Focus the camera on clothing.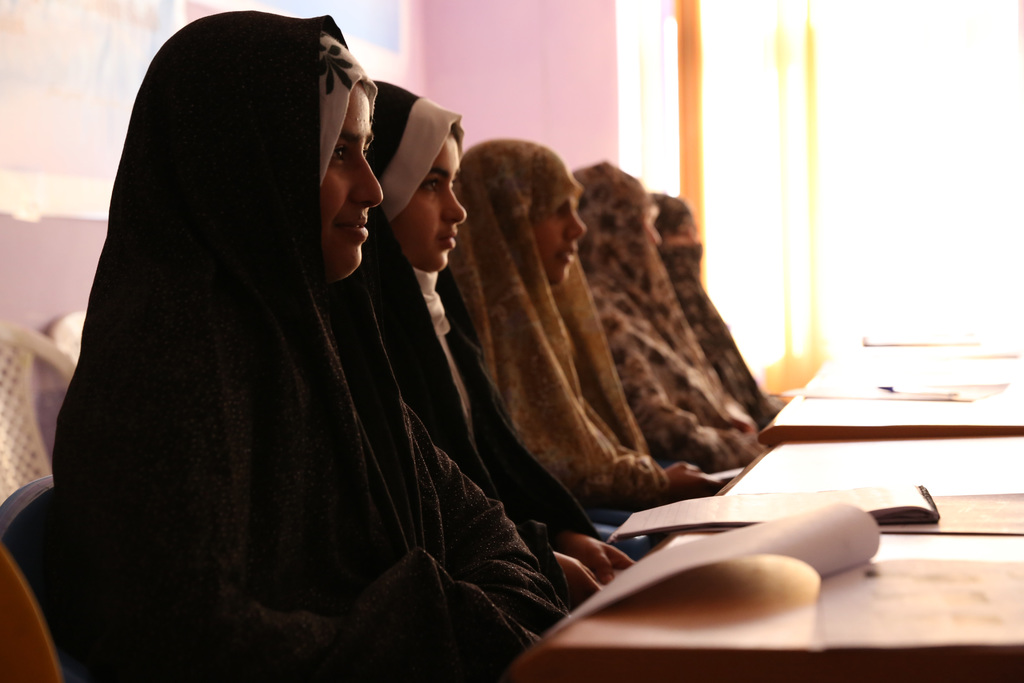
Focus region: crop(55, 0, 575, 682).
